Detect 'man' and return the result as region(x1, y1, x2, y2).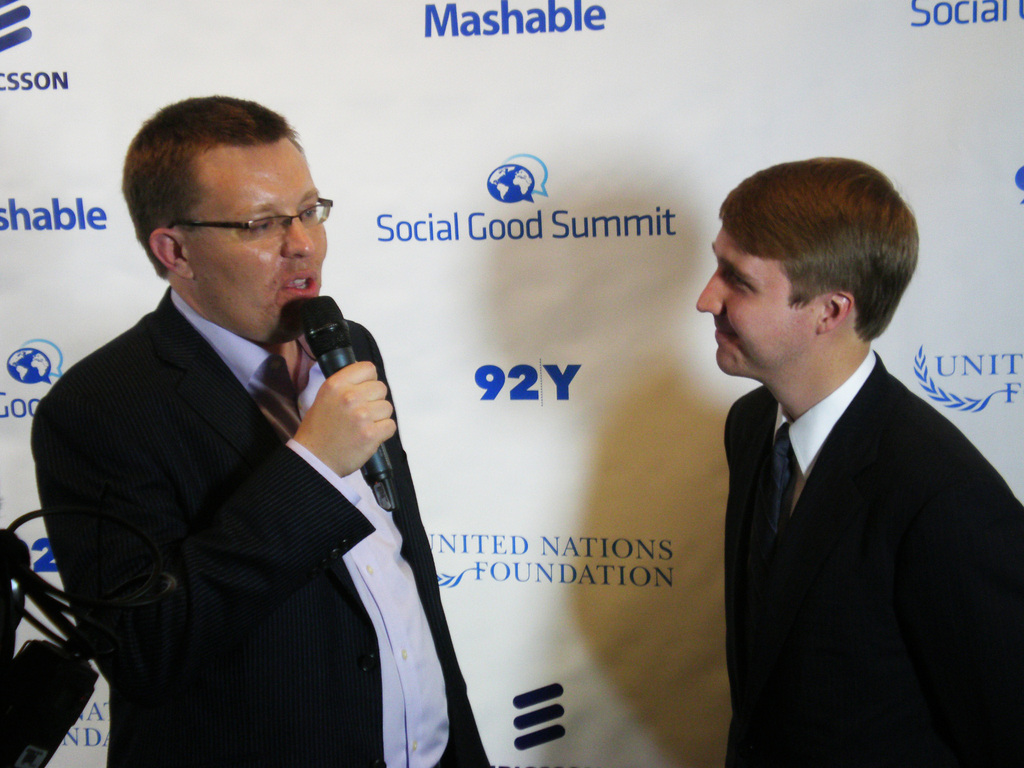
region(694, 147, 1023, 767).
